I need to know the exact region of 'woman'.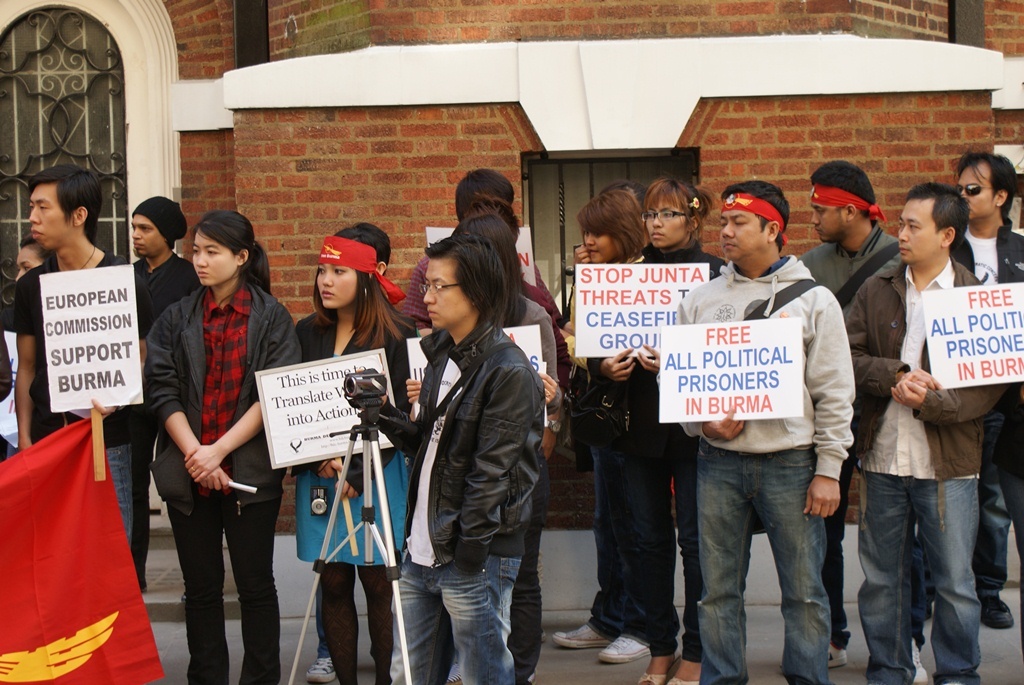
Region: Rect(290, 220, 426, 684).
